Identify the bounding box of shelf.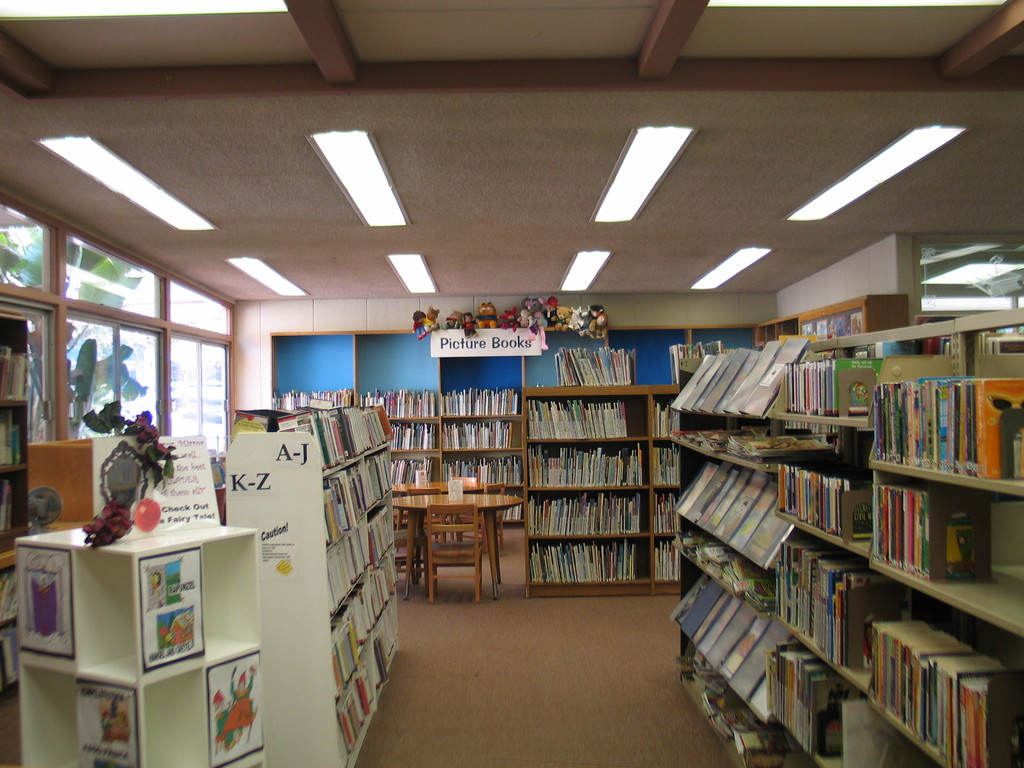
[x1=444, y1=417, x2=522, y2=449].
